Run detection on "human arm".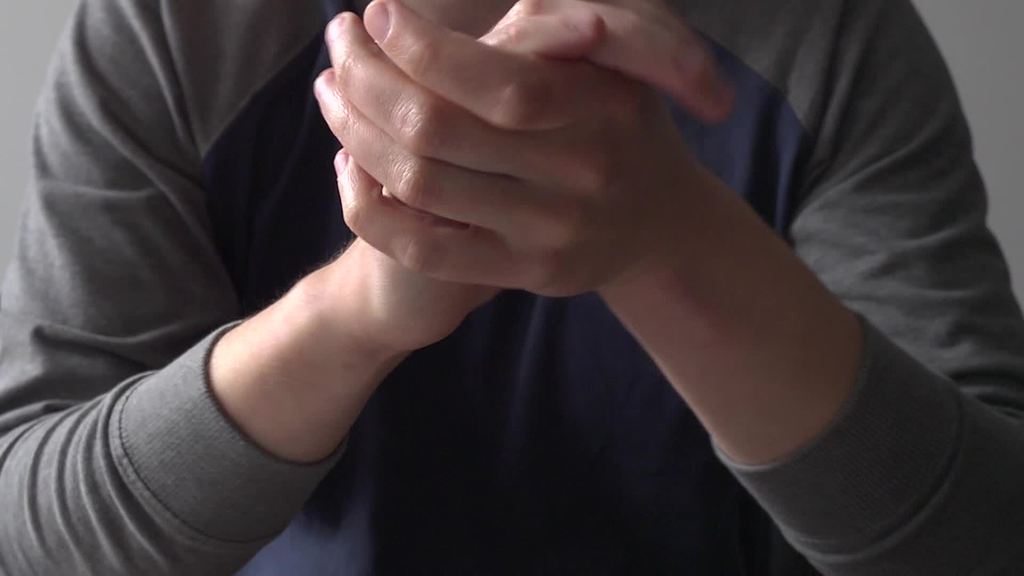
Result: <box>0,0,730,575</box>.
